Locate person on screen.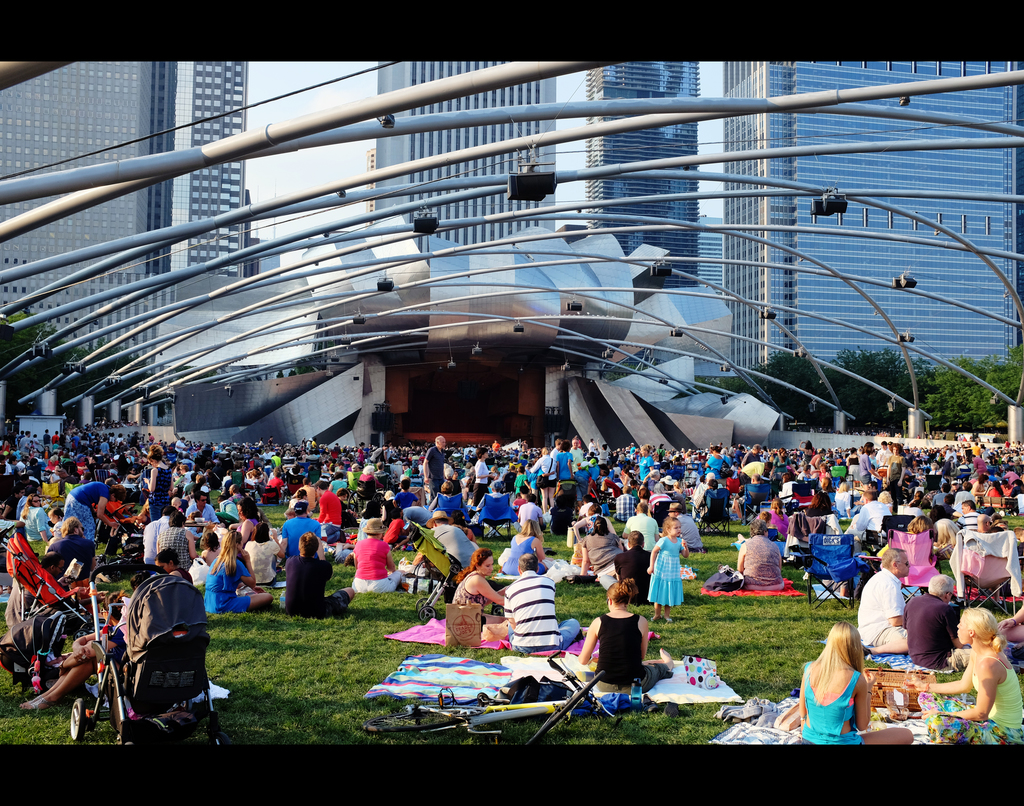
On screen at box=[740, 448, 766, 490].
